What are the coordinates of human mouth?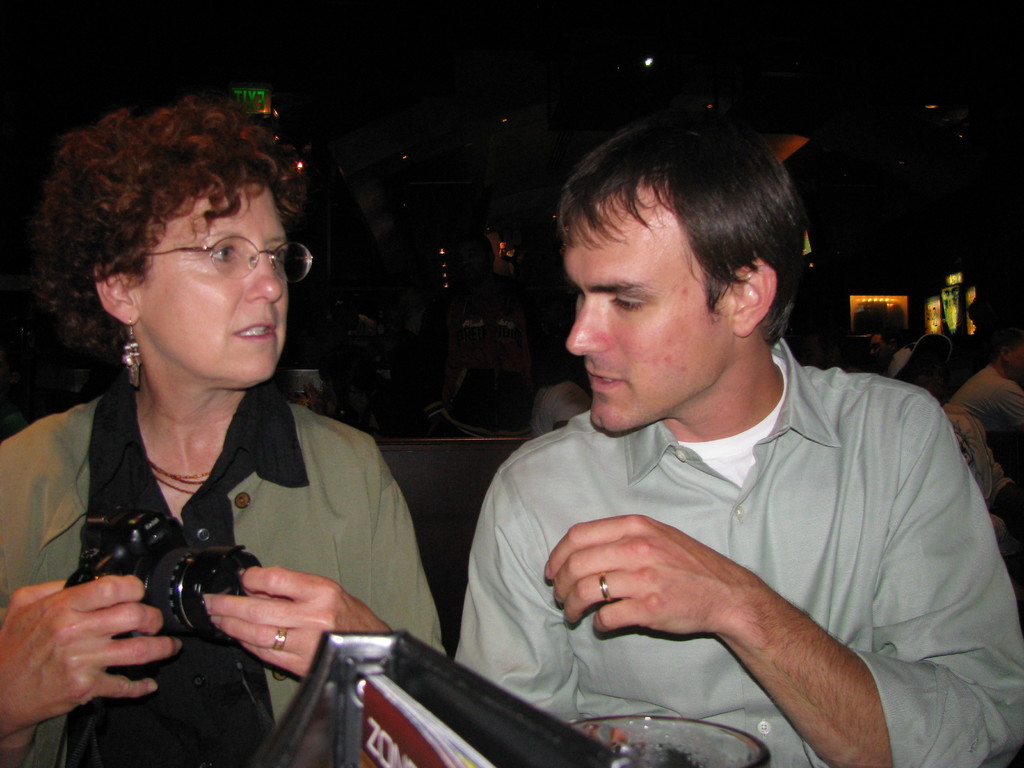
234 319 278 340.
